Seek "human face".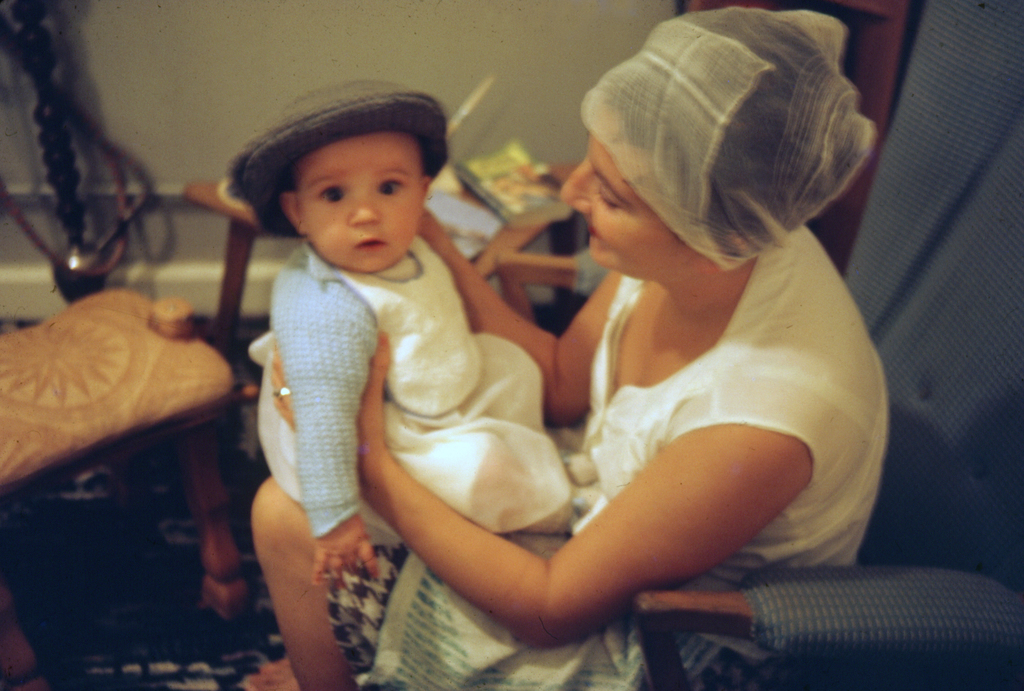
Rect(562, 137, 689, 279).
